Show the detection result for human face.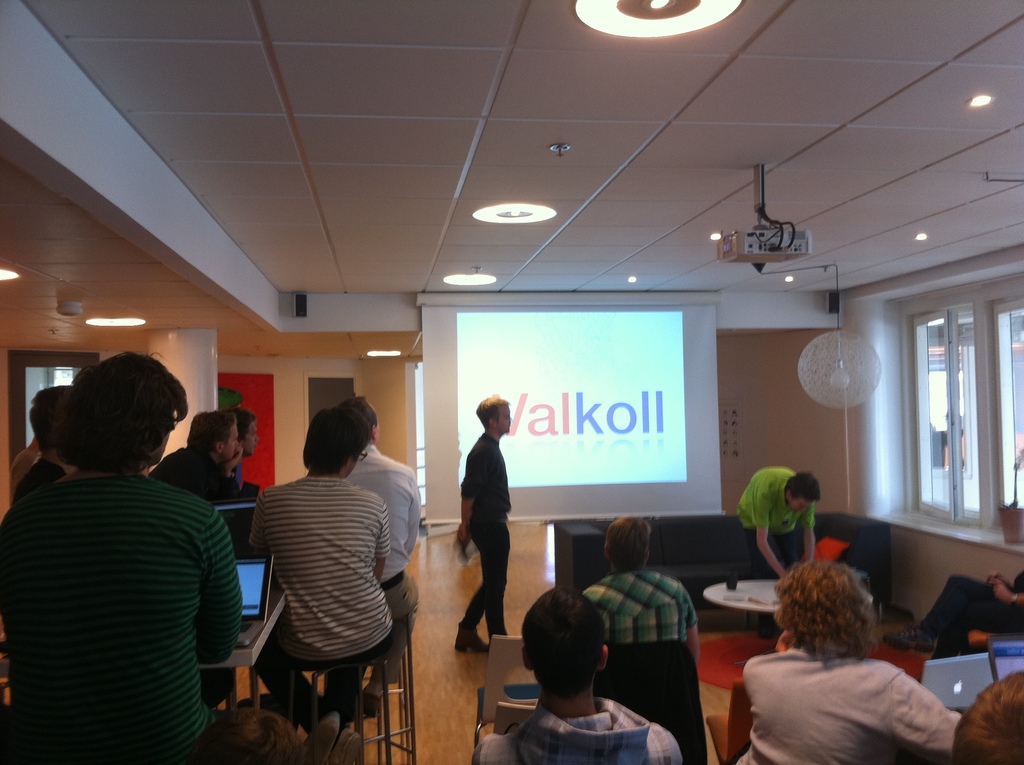
Rect(243, 420, 259, 451).
